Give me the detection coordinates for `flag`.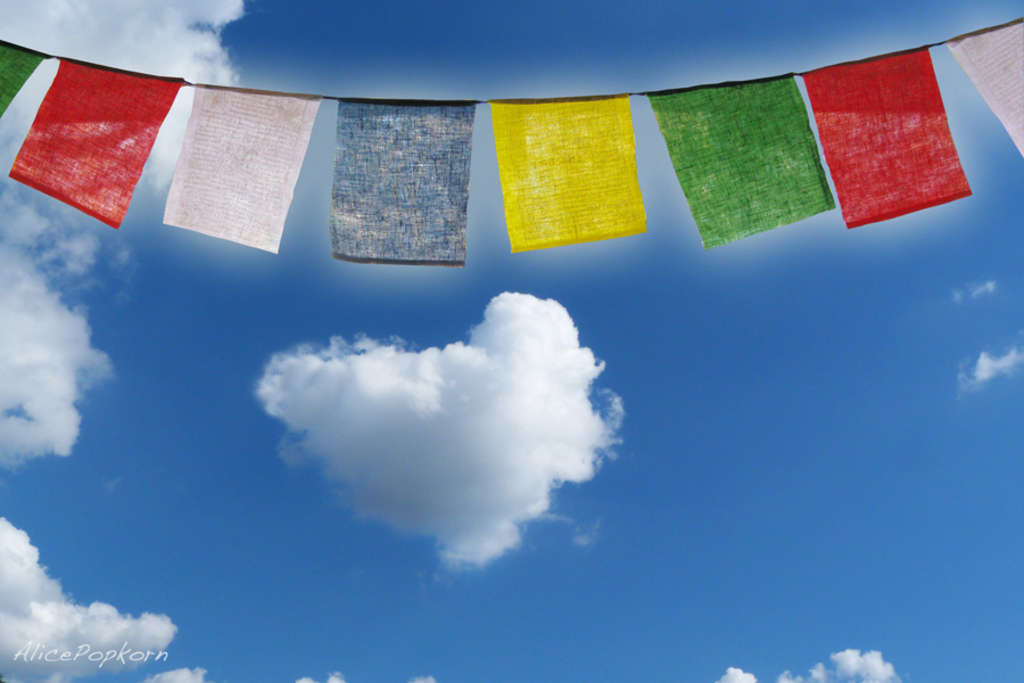
BBox(490, 90, 651, 245).
